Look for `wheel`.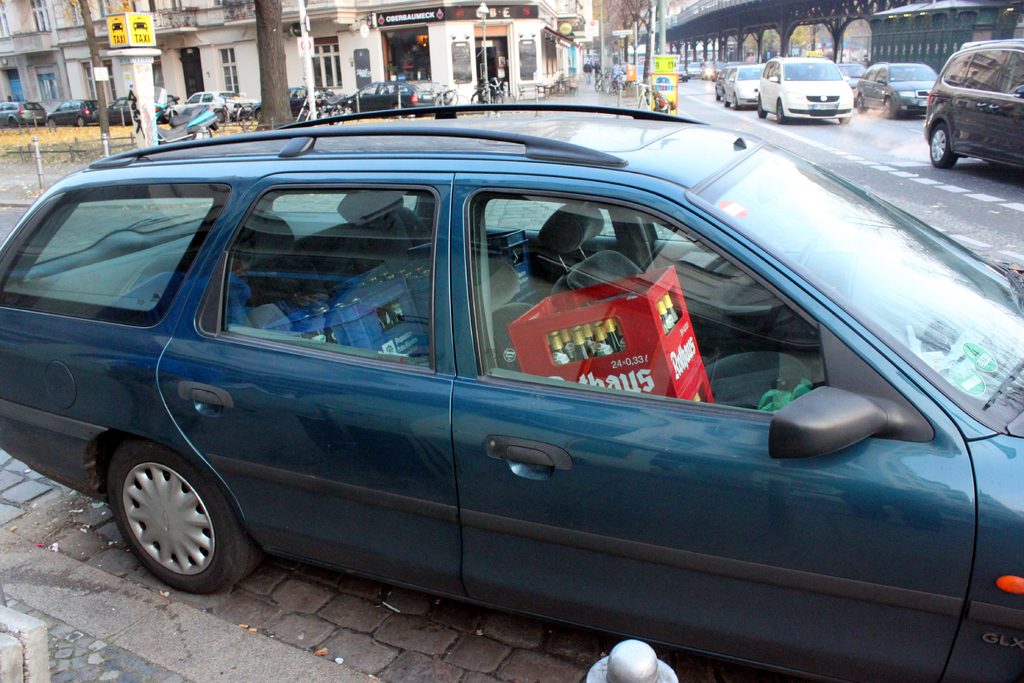
Found: 607:82:614:93.
